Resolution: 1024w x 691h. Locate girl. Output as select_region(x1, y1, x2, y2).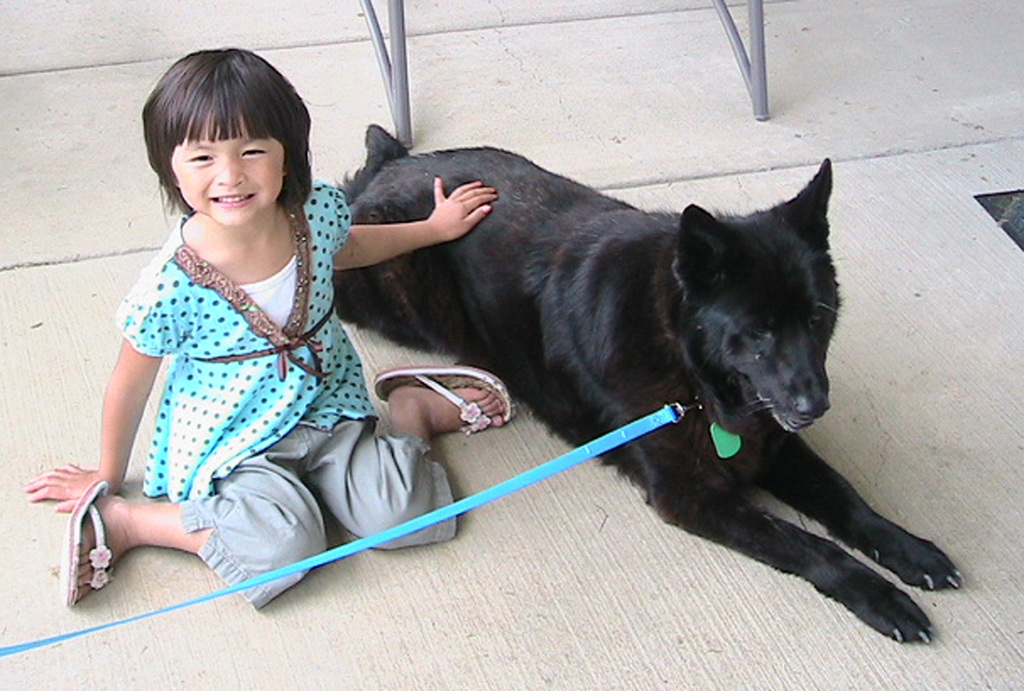
select_region(28, 49, 512, 611).
